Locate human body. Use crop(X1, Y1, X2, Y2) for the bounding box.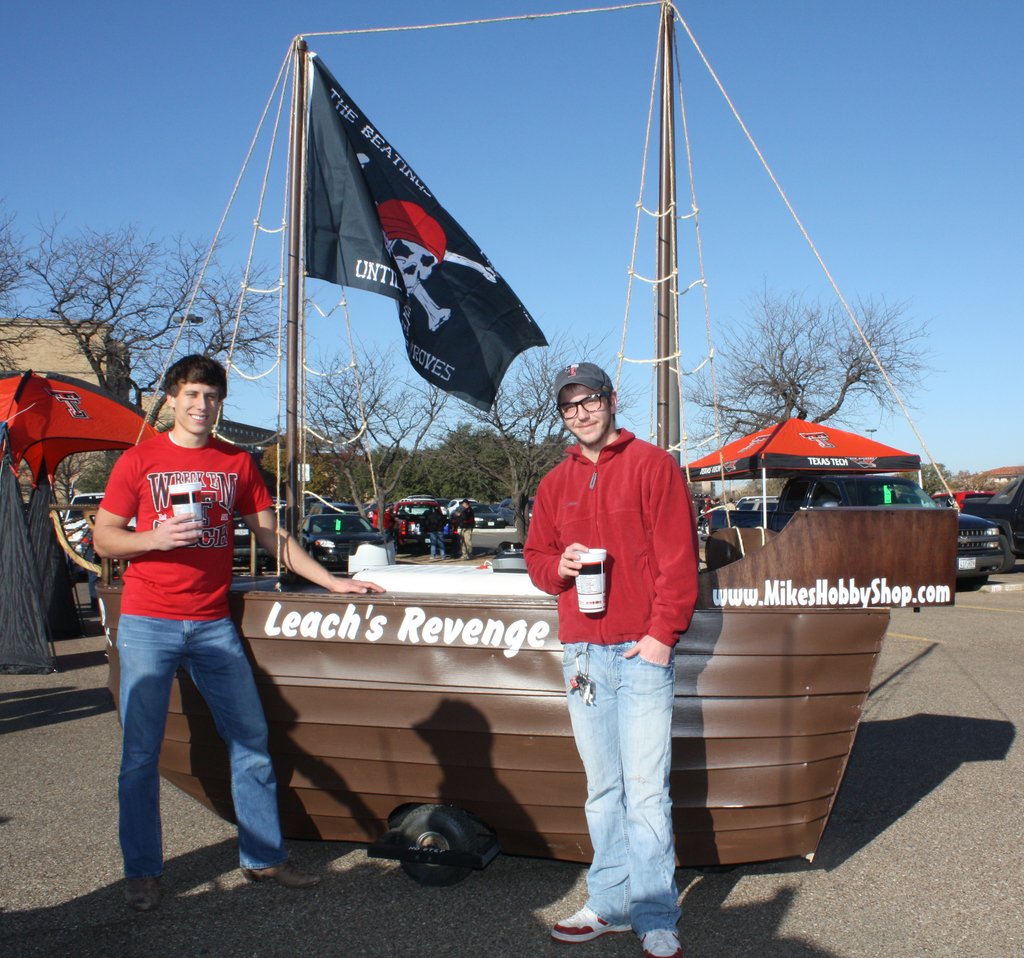
crop(426, 511, 452, 560).
